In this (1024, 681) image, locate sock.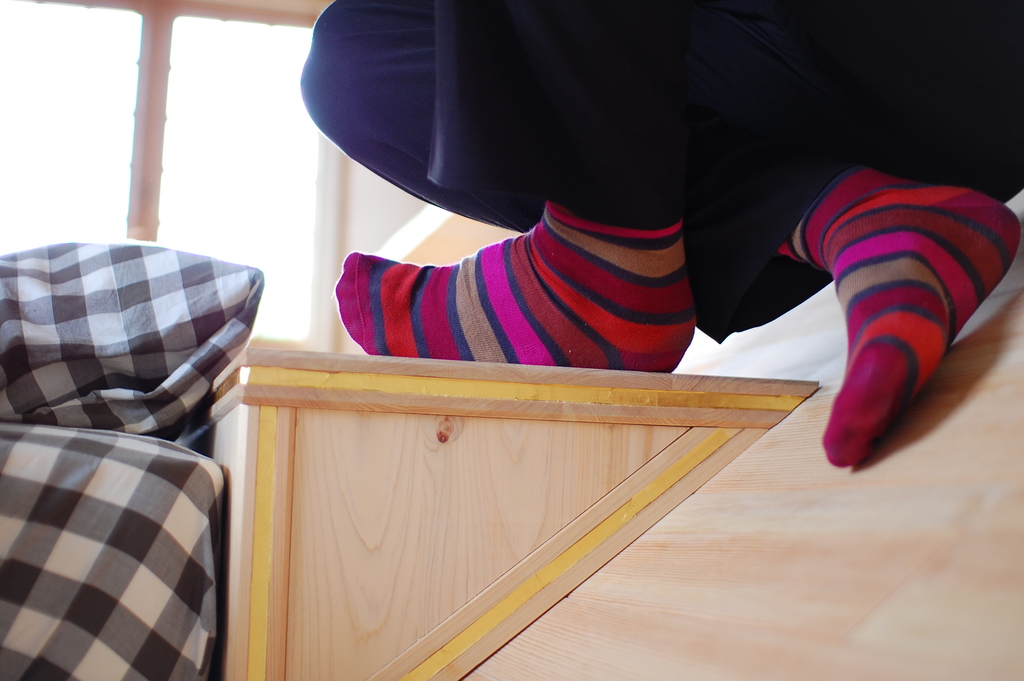
Bounding box: rect(329, 197, 698, 372).
